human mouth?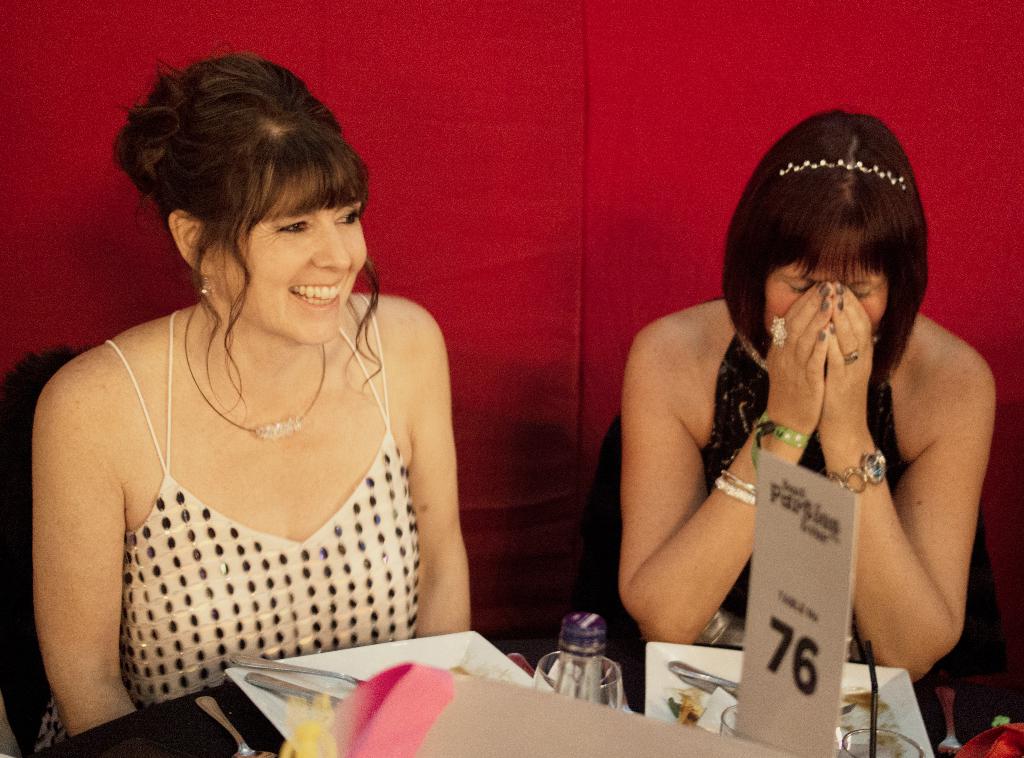
bbox(287, 275, 348, 312)
